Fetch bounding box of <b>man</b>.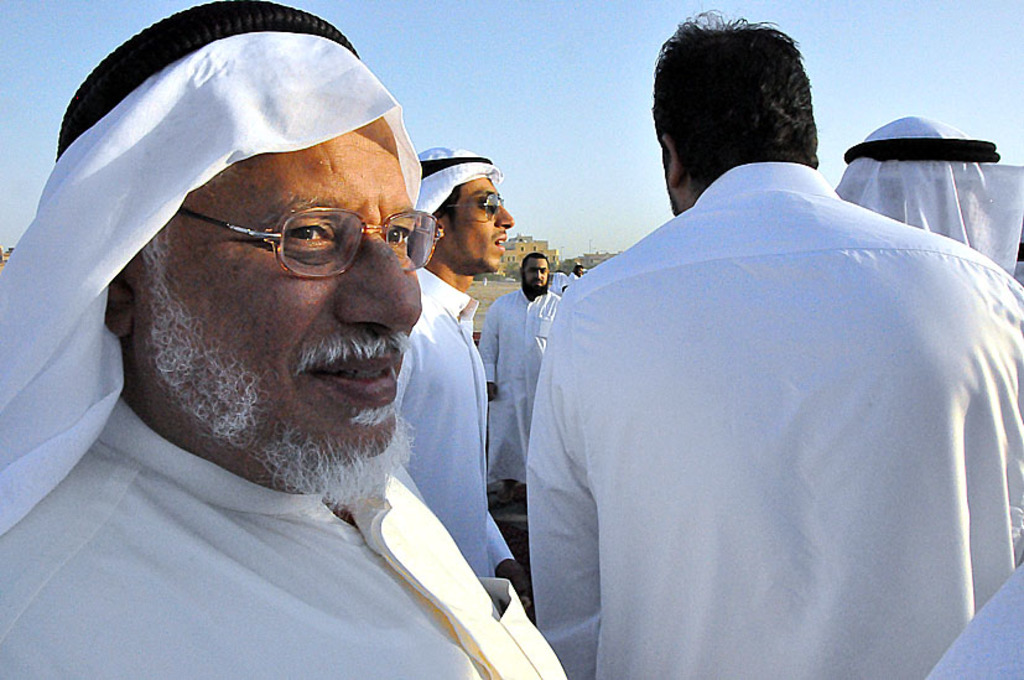
Bbox: pyautogui.locateOnScreen(394, 149, 515, 608).
